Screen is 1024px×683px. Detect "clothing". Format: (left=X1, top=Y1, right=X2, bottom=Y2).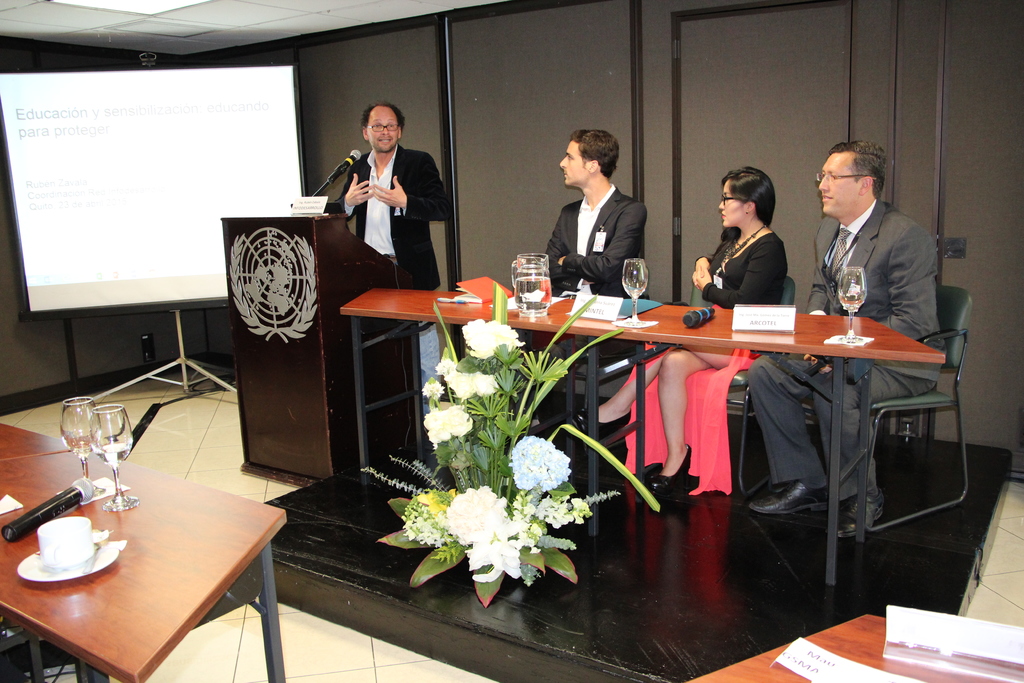
(left=746, top=197, right=948, bottom=505).
